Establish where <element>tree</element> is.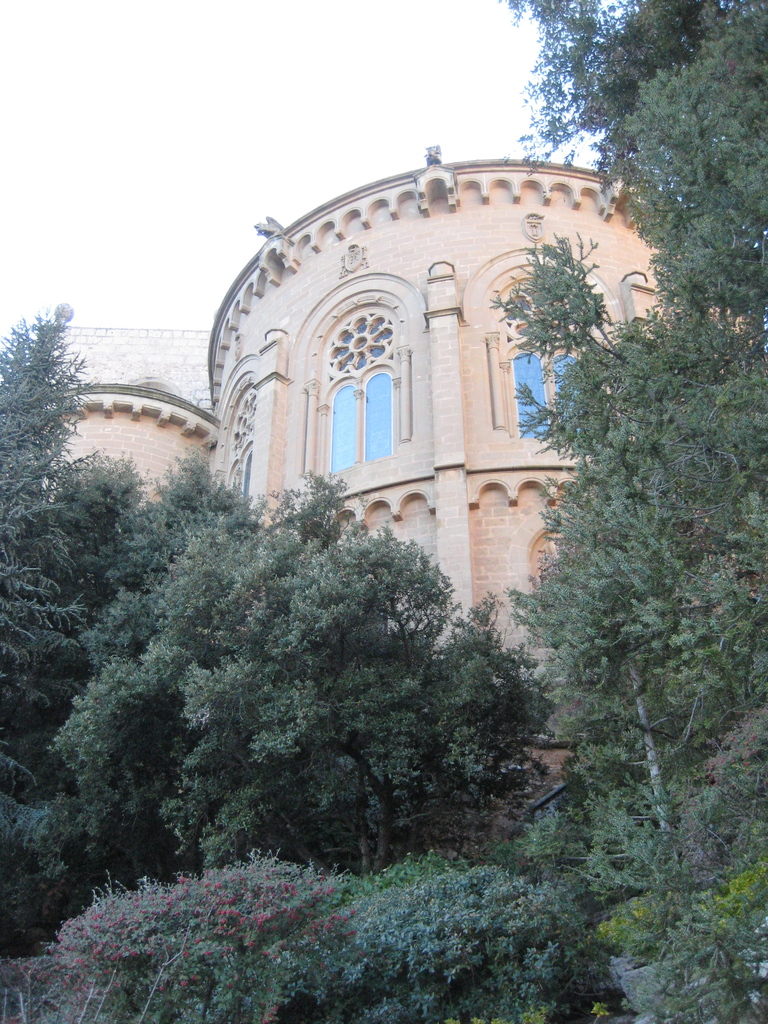
Established at <bbox>9, 449, 248, 912</bbox>.
